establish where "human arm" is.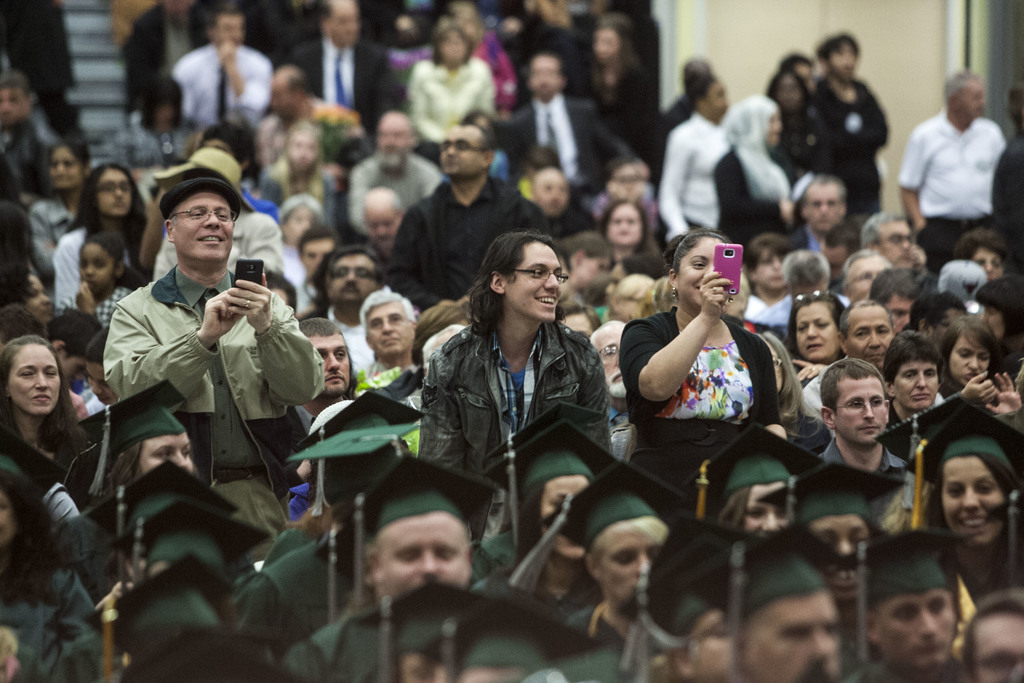
Established at (left=254, top=119, right=275, bottom=169).
